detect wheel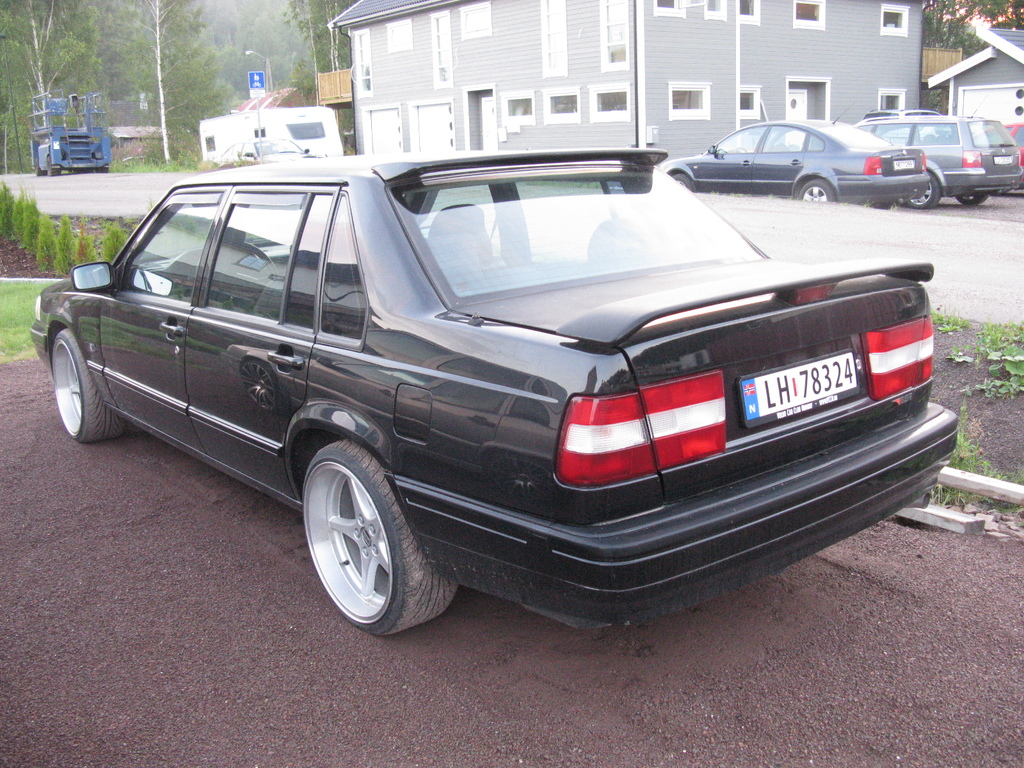
<box>50,324,124,442</box>
